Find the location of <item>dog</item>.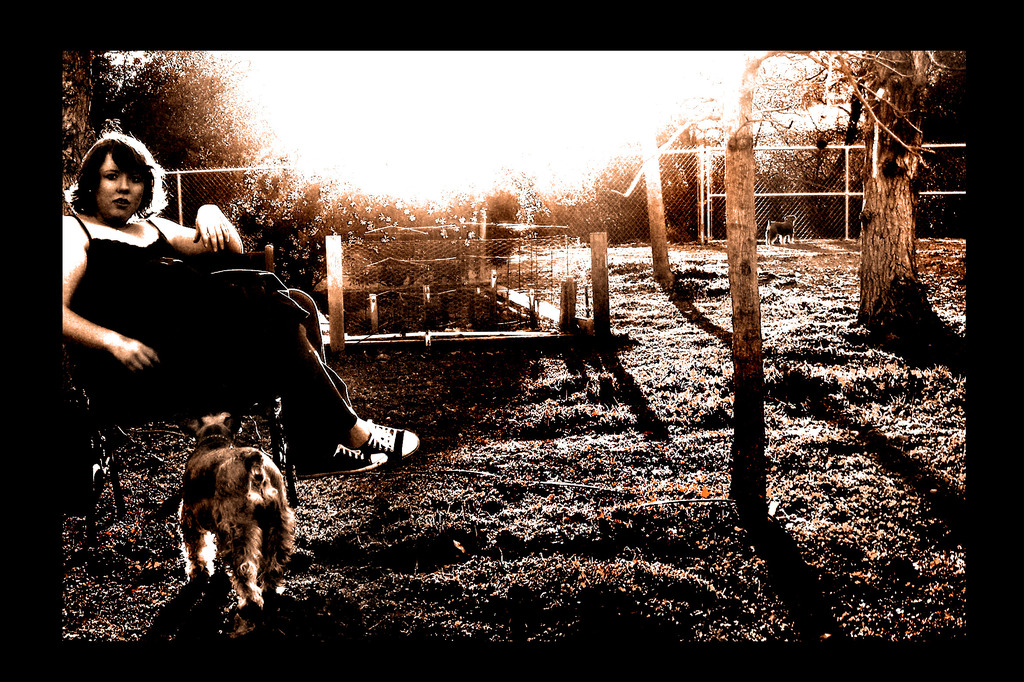
Location: box=[180, 409, 298, 644].
